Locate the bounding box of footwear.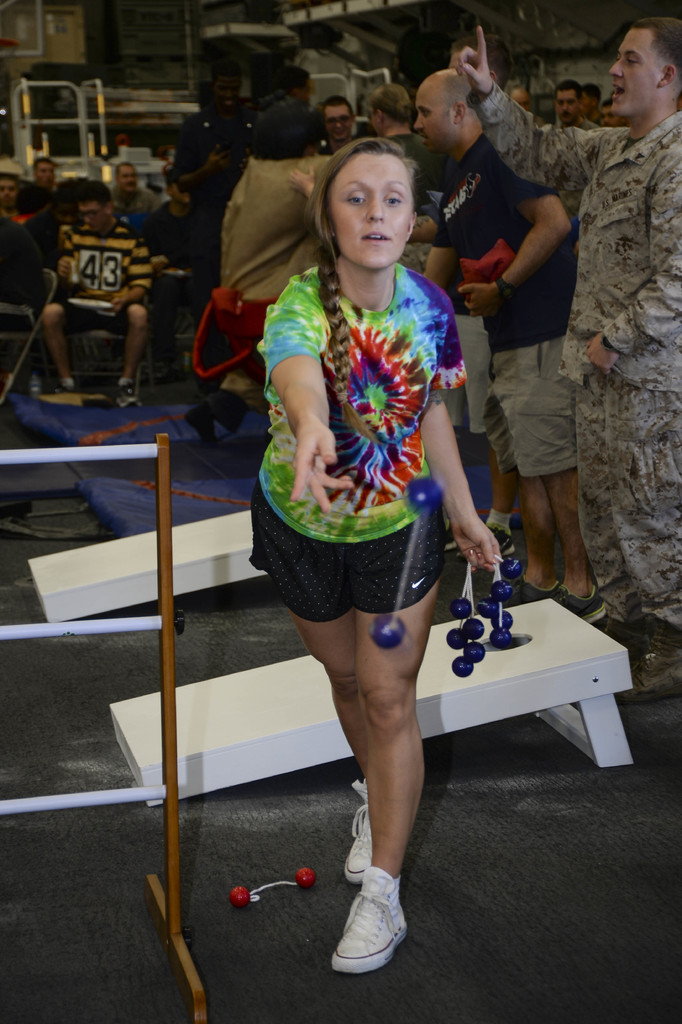
Bounding box: {"left": 107, "top": 374, "right": 138, "bottom": 412}.
